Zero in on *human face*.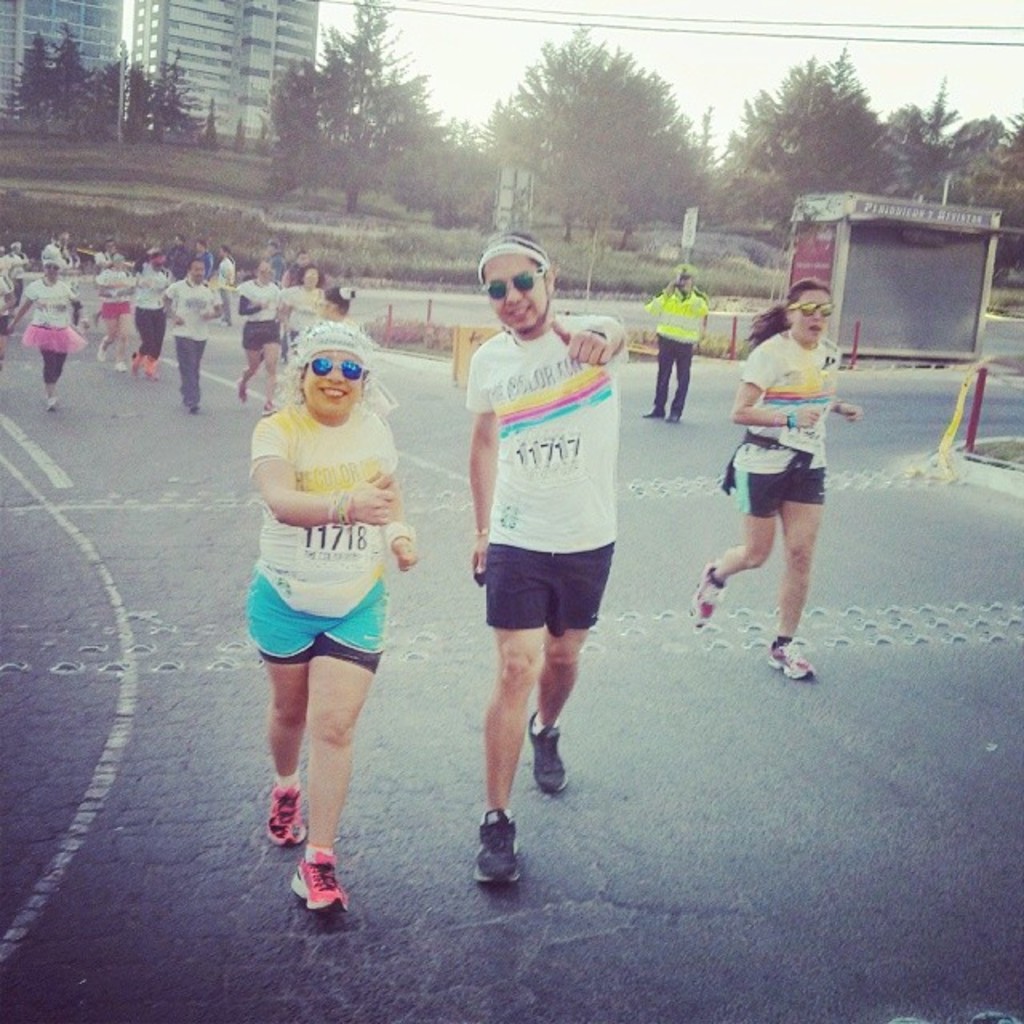
Zeroed in: <bbox>304, 352, 362, 416</bbox>.
